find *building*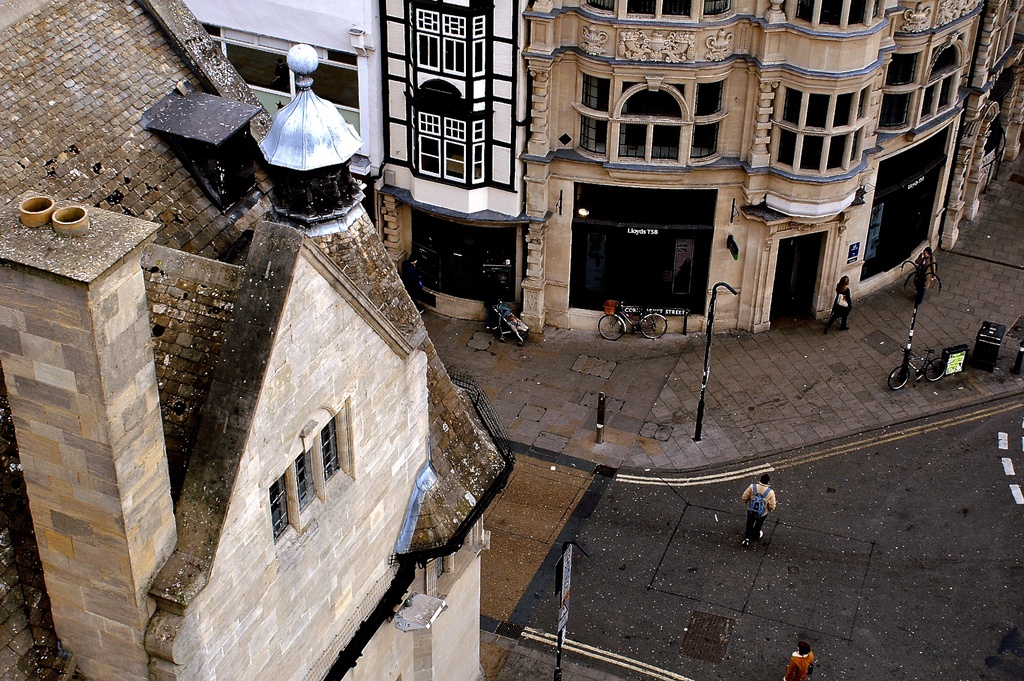
select_region(189, 0, 1023, 338)
